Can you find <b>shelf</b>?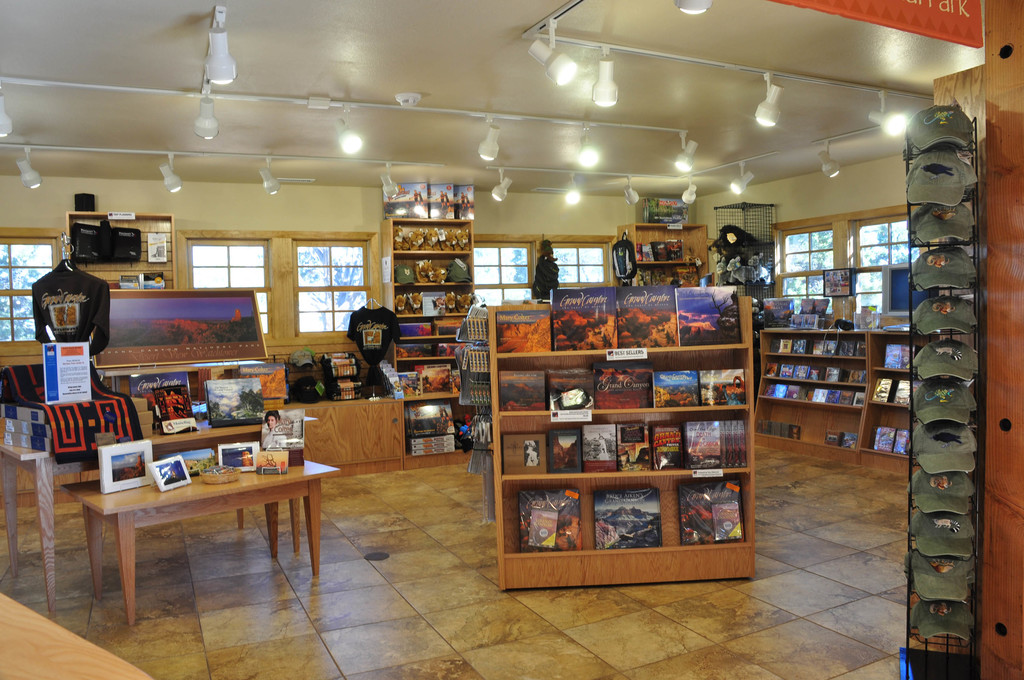
Yes, bounding box: bbox(393, 256, 477, 284).
